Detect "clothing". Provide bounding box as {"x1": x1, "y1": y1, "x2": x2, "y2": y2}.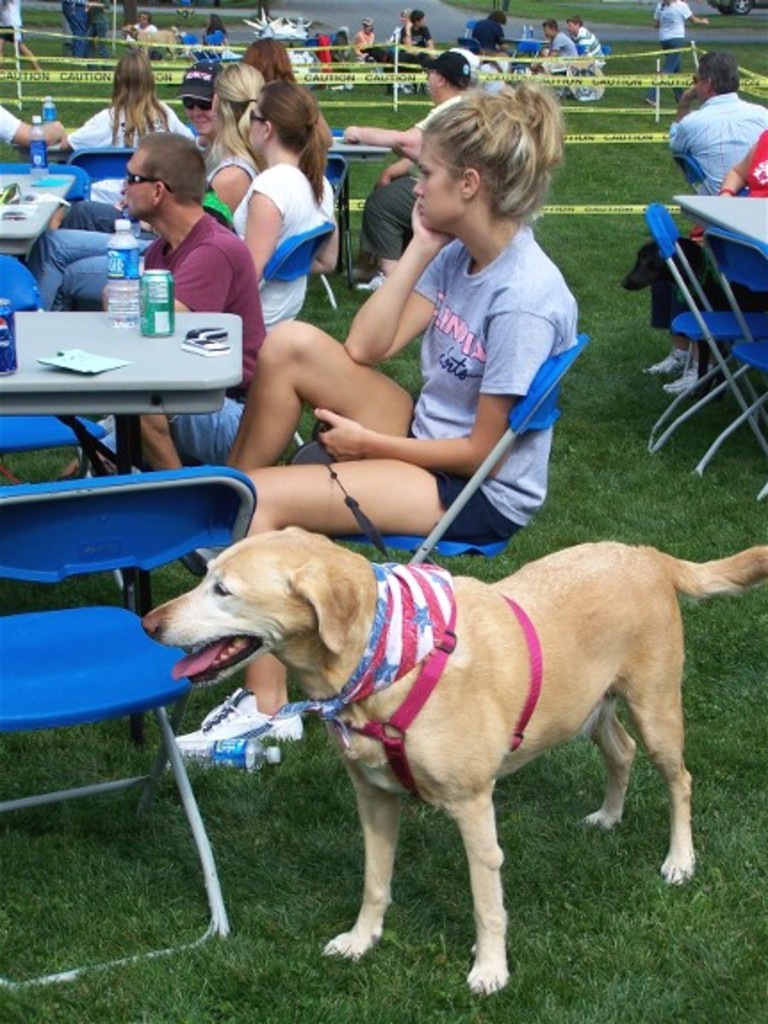
{"x1": 552, "y1": 43, "x2": 577, "y2": 71}.
